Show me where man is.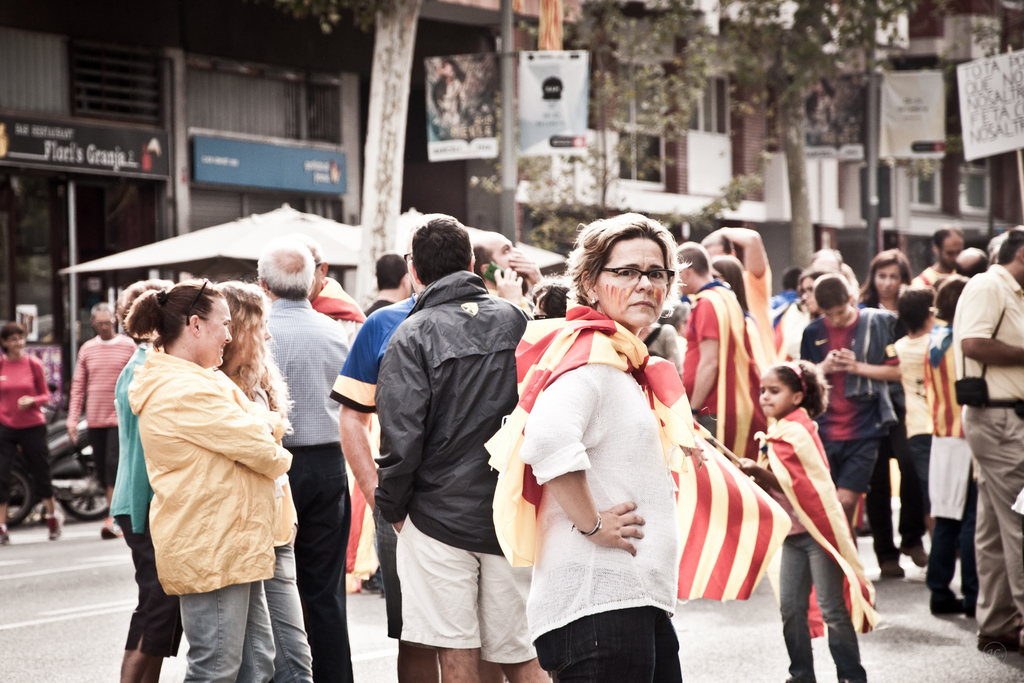
man is at {"left": 795, "top": 272, "right": 908, "bottom": 547}.
